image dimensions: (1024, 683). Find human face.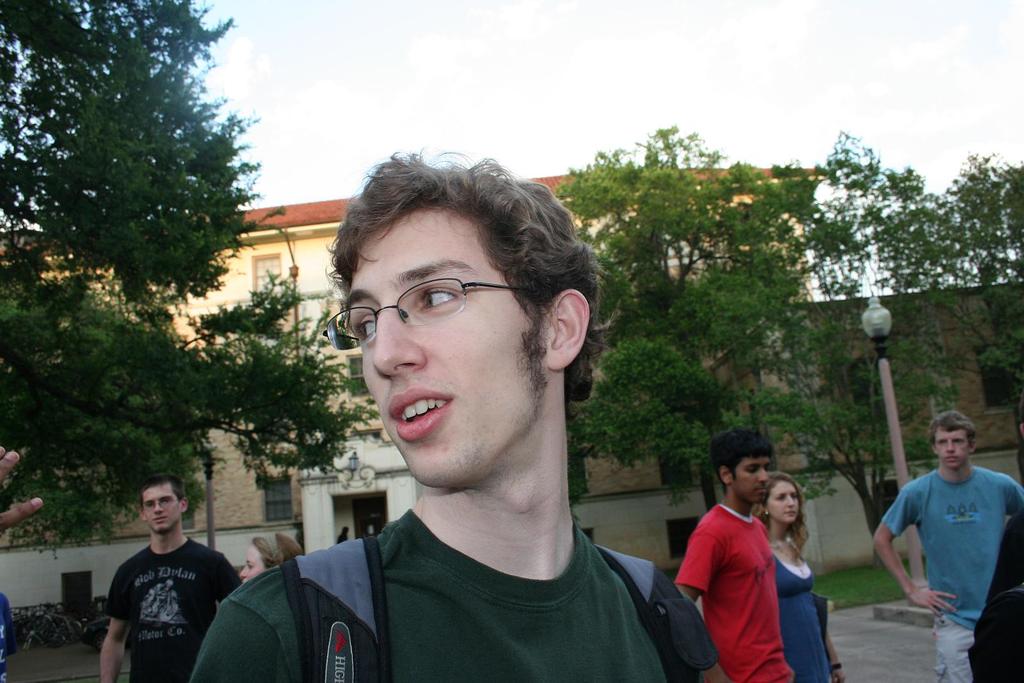
x1=142, y1=483, x2=179, y2=534.
